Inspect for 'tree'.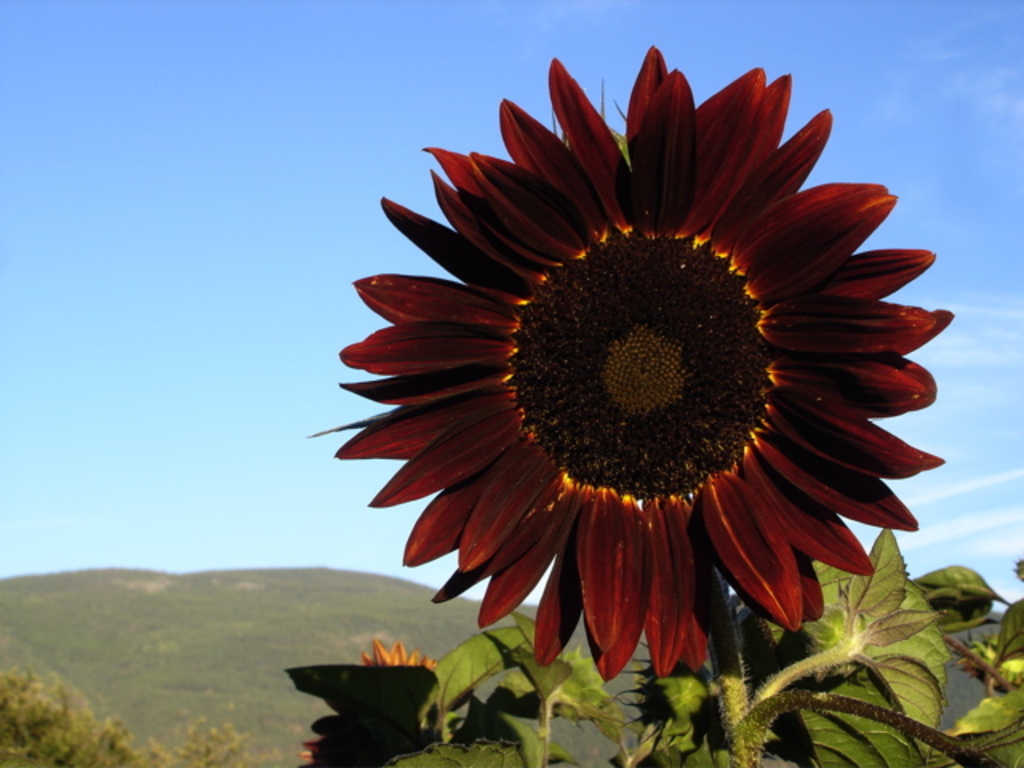
Inspection: [0, 672, 254, 766].
